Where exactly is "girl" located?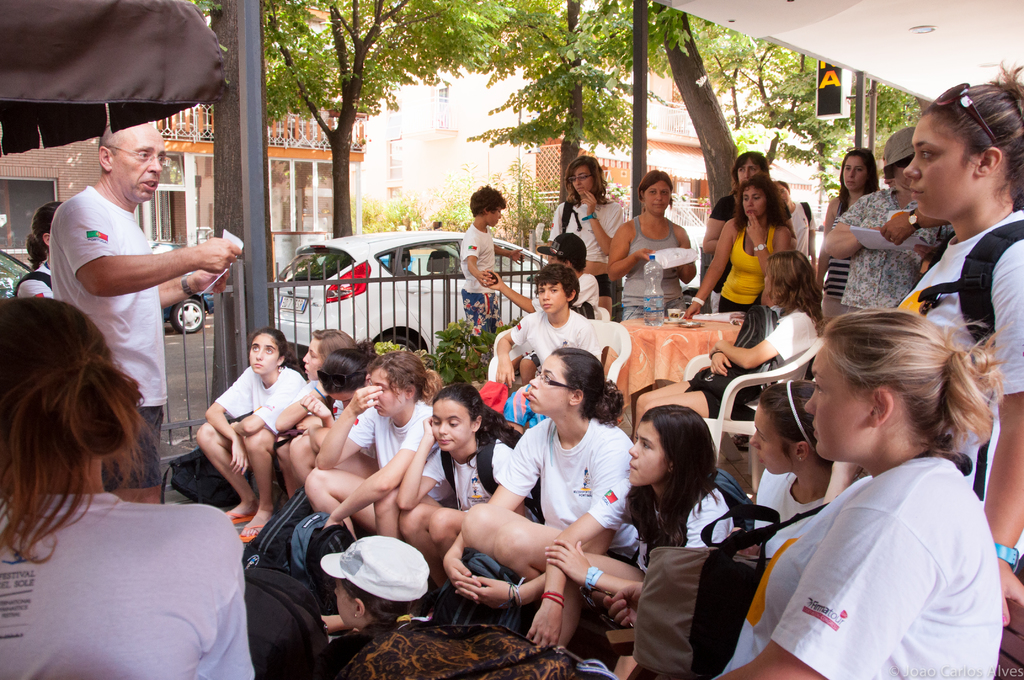
Its bounding box is locate(524, 400, 735, 649).
